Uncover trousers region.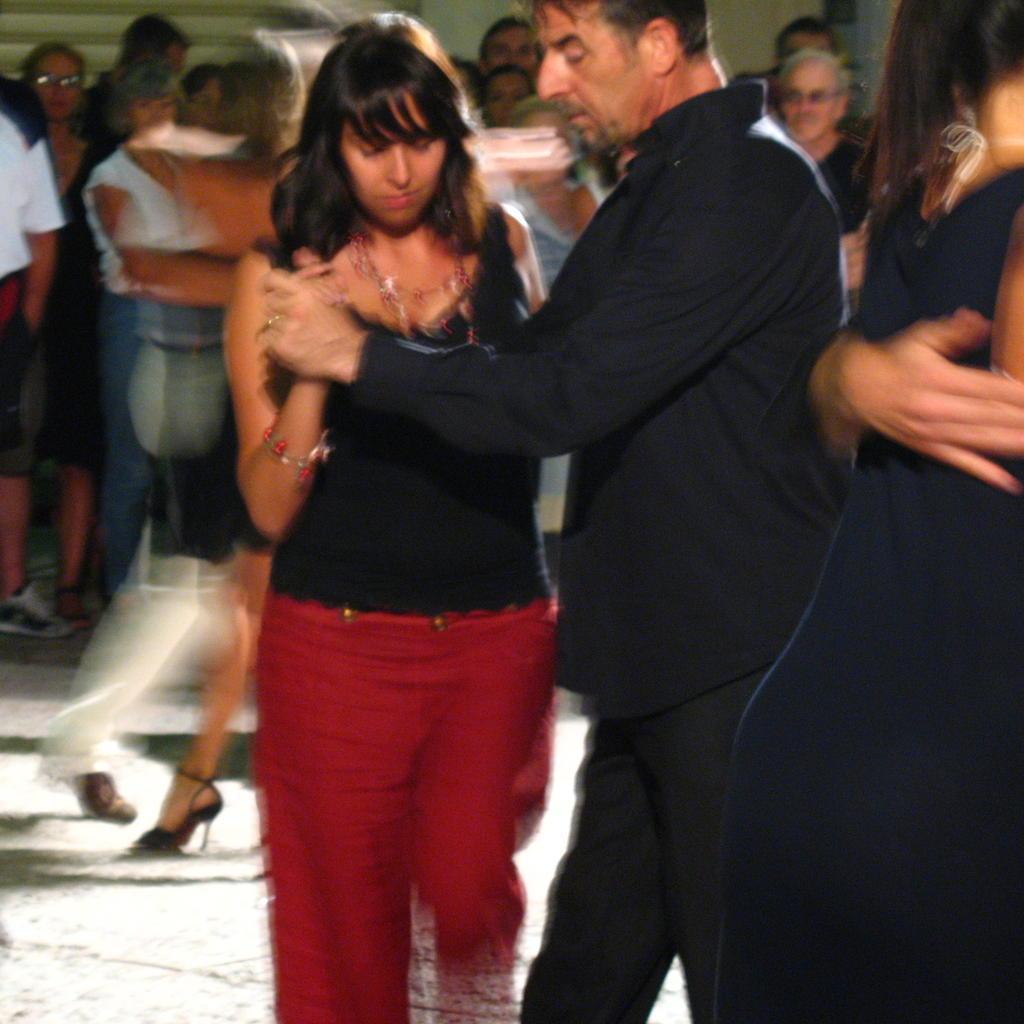
Uncovered: BBox(518, 666, 774, 1023).
